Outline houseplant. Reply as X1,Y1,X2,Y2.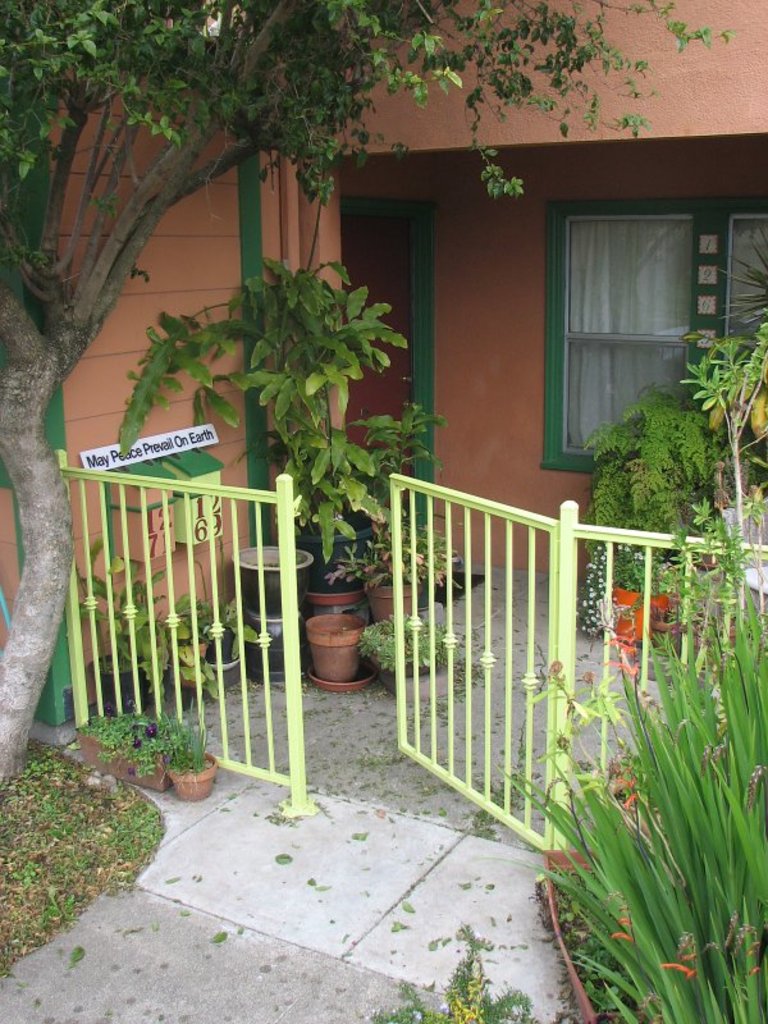
72,705,174,783.
